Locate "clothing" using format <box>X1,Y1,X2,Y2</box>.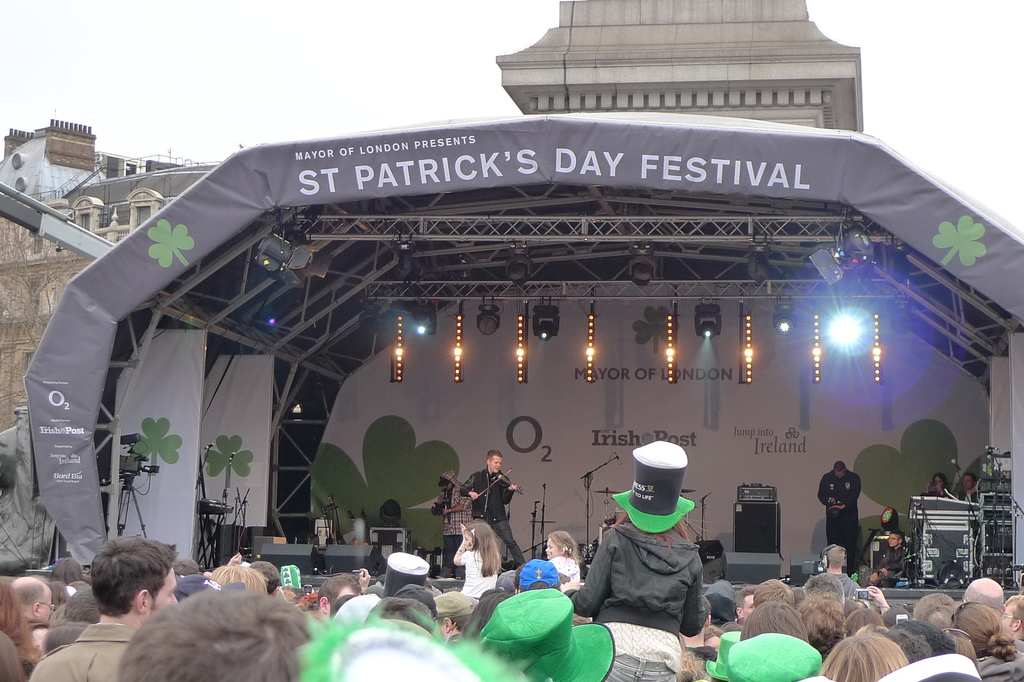
<box>877,649,978,681</box>.
